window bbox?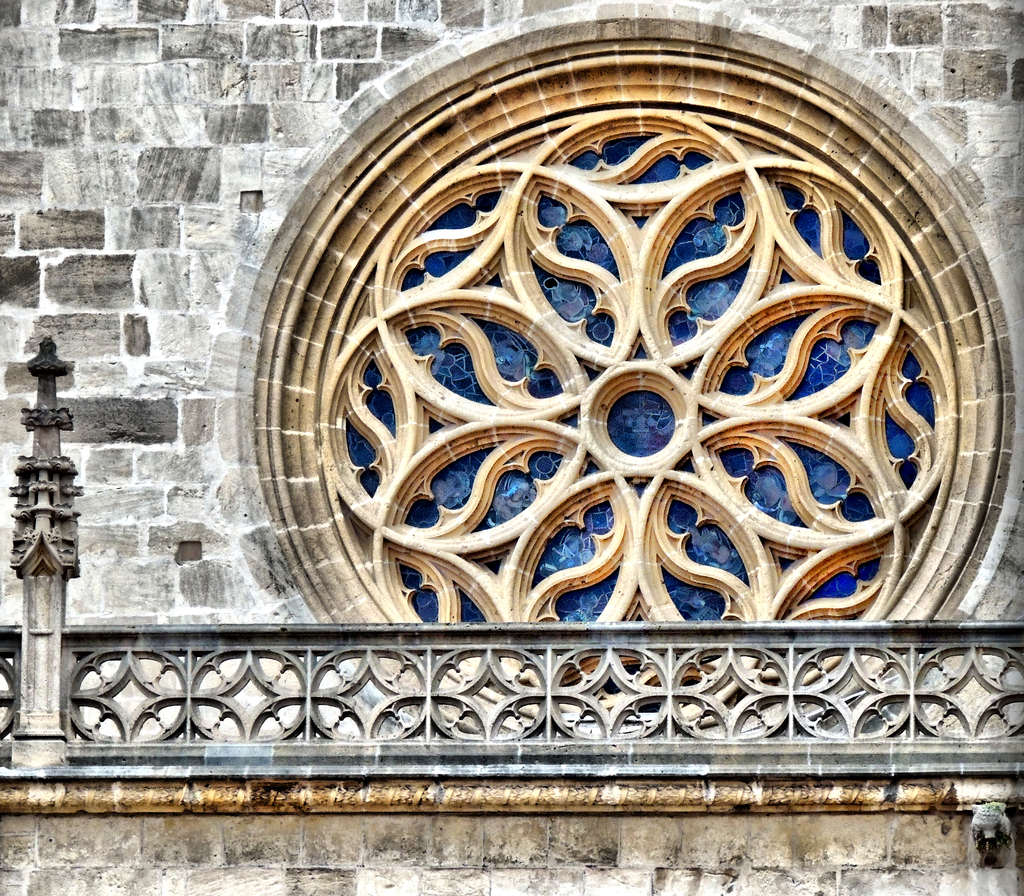
[328,122,935,655]
